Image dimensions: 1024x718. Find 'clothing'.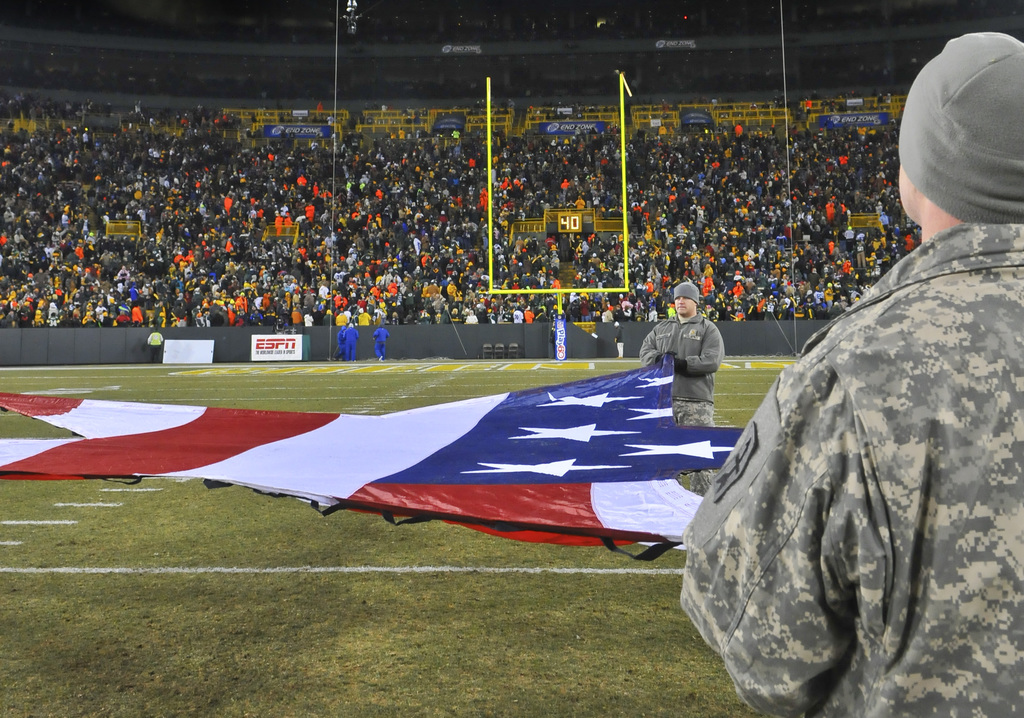
<box>228,308,235,327</box>.
